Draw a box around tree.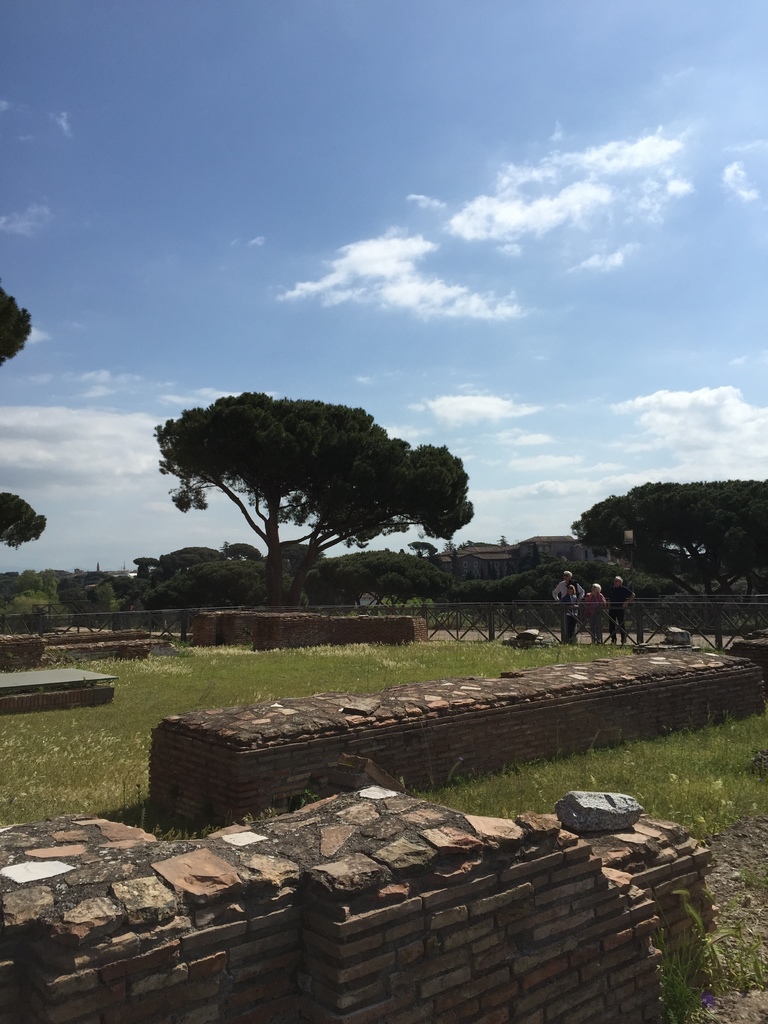
bbox(134, 545, 216, 636).
